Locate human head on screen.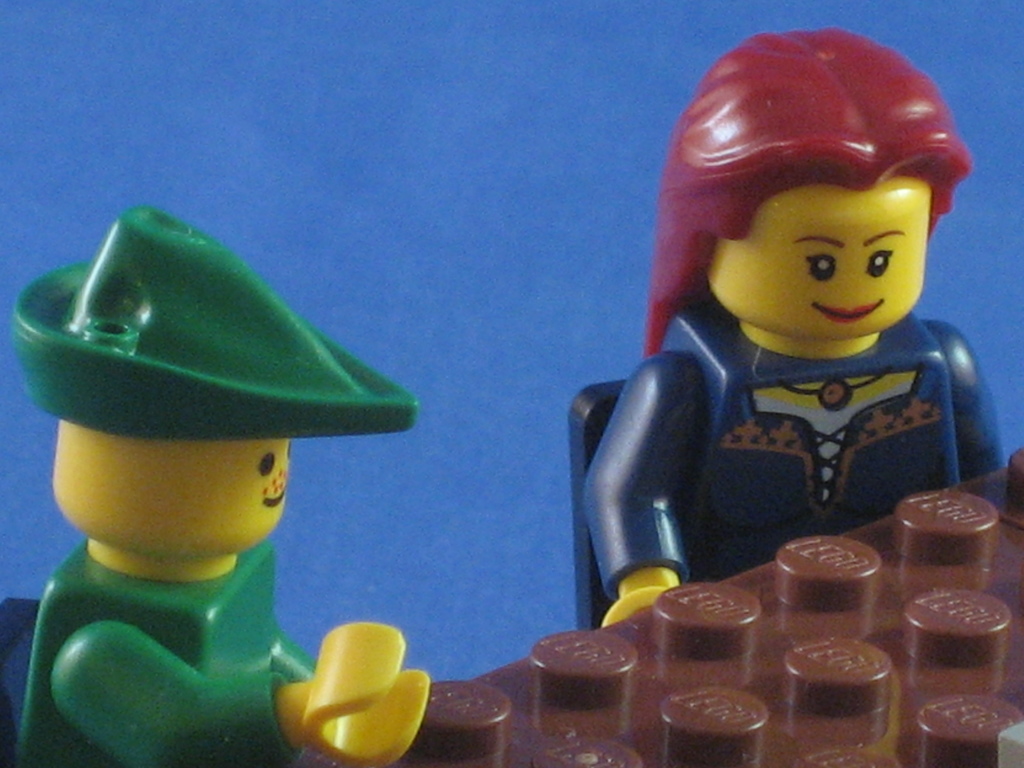
On screen at Rect(50, 209, 297, 561).
